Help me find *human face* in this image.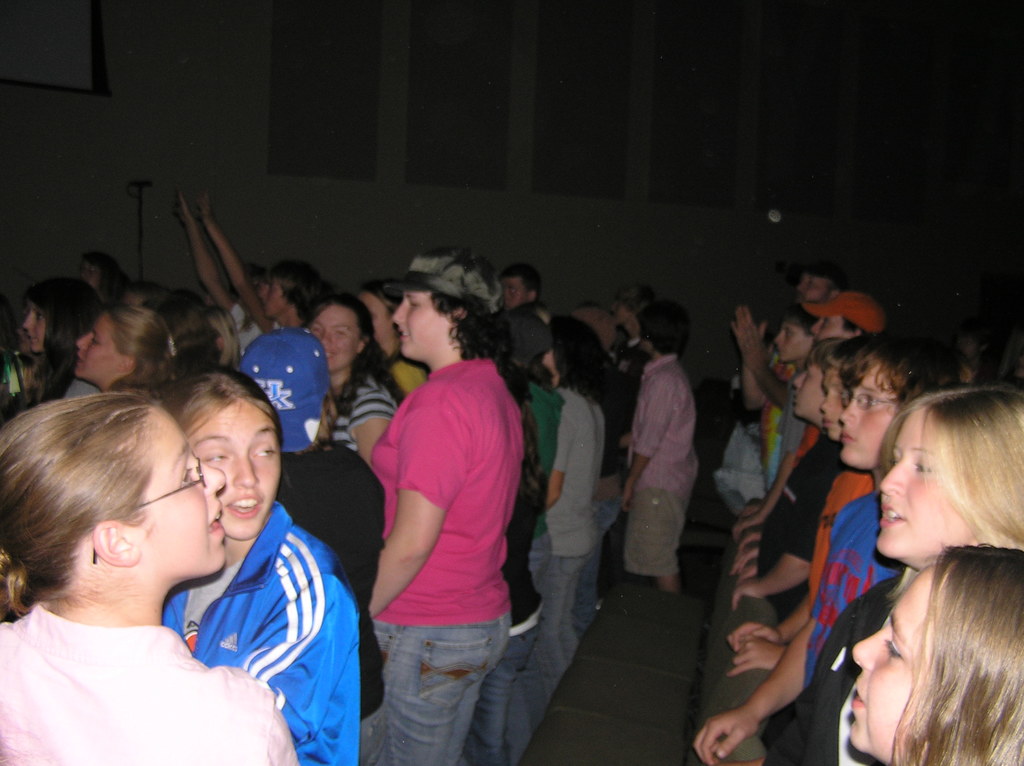
Found it: x1=74 y1=312 x2=115 y2=379.
